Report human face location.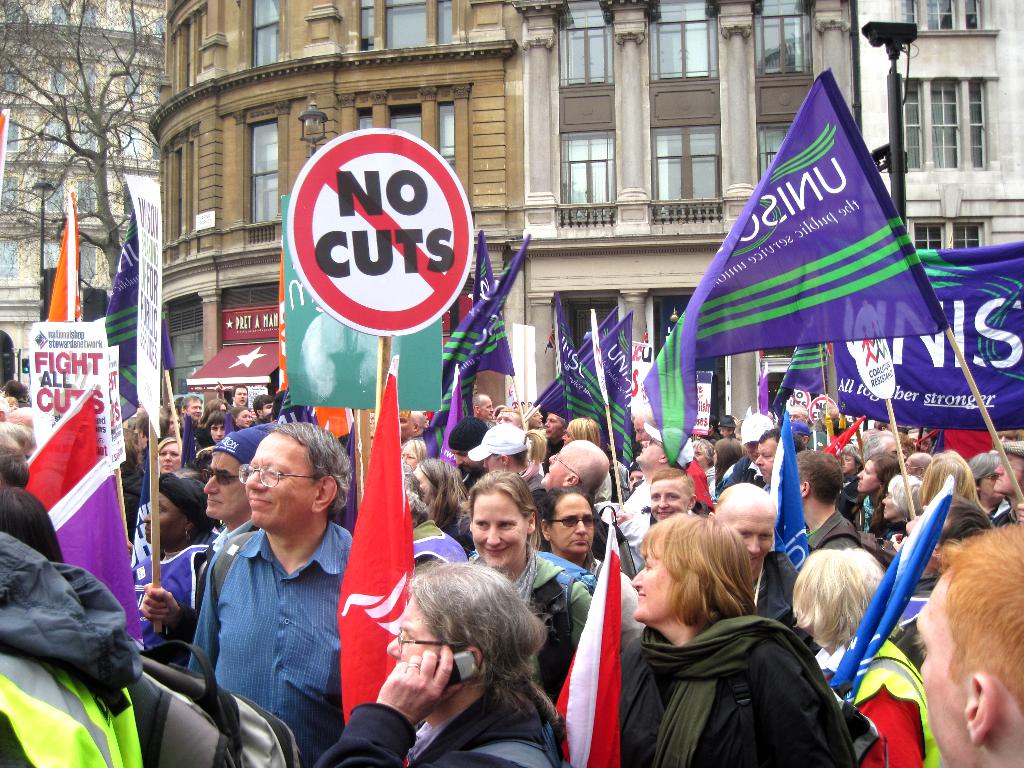
Report: {"left": 650, "top": 479, "right": 687, "bottom": 526}.
